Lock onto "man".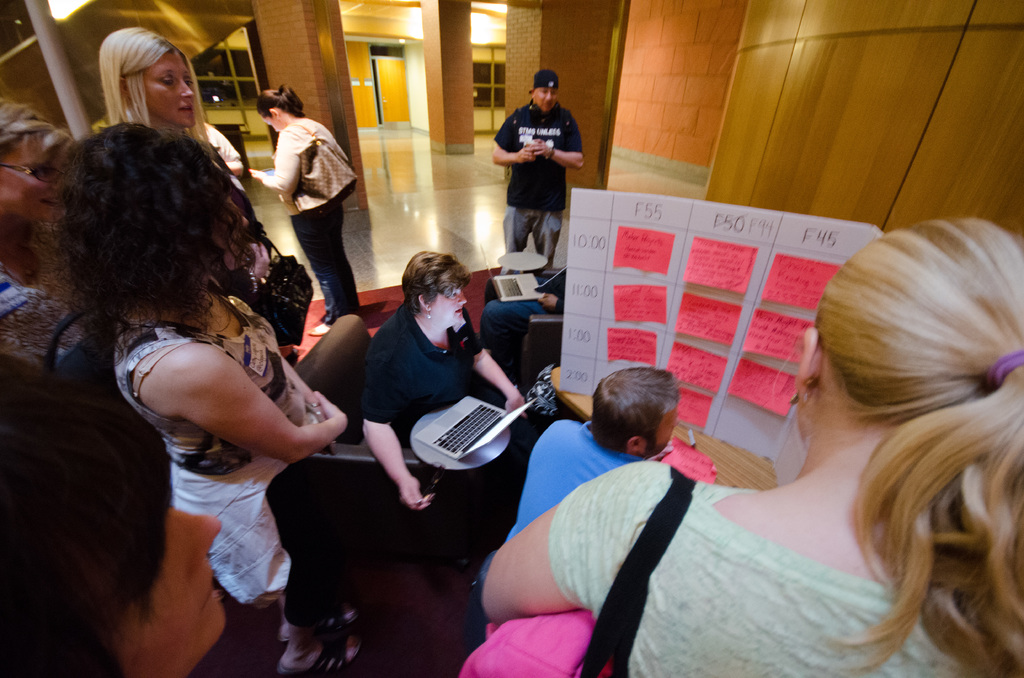
Locked: locate(484, 76, 579, 289).
